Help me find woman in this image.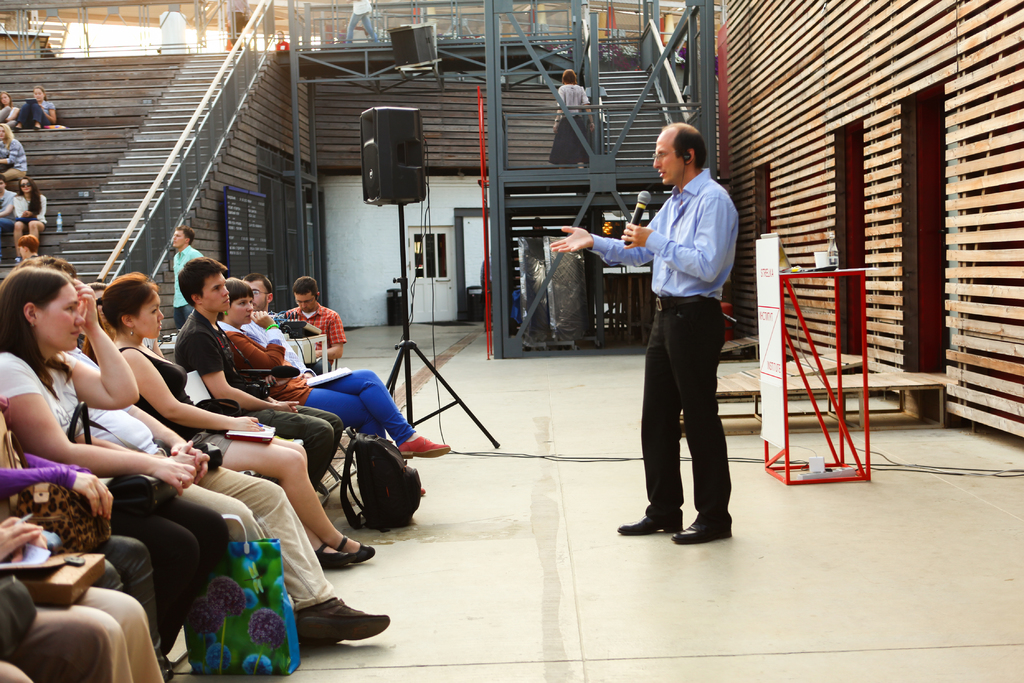
Found it: x1=0, y1=89, x2=18, y2=120.
